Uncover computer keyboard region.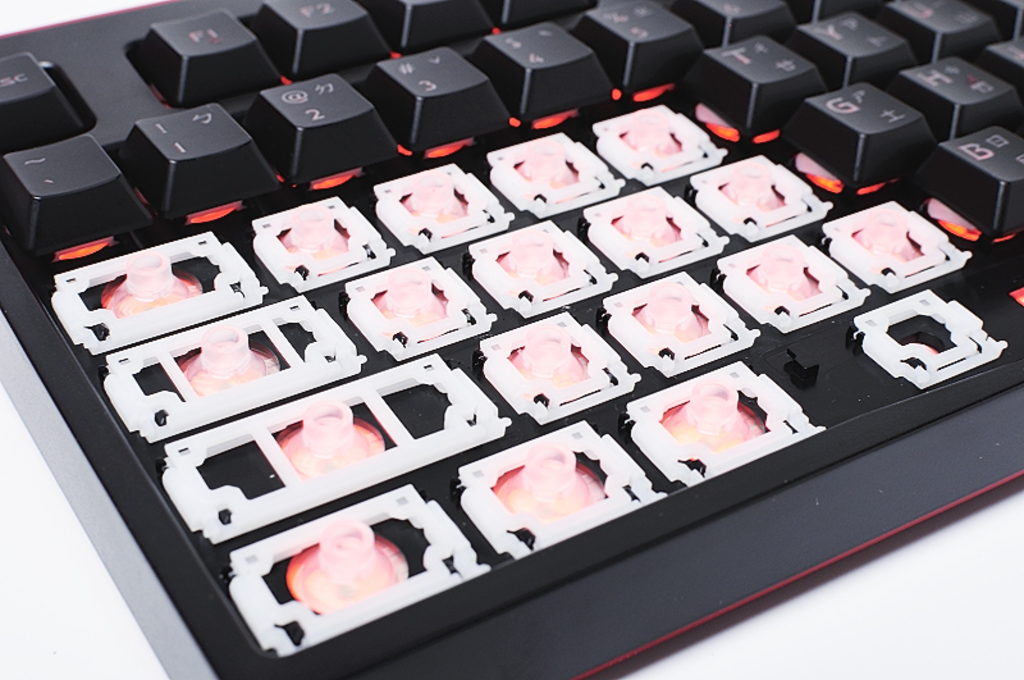
Uncovered: {"x1": 0, "y1": 0, "x2": 1023, "y2": 679}.
